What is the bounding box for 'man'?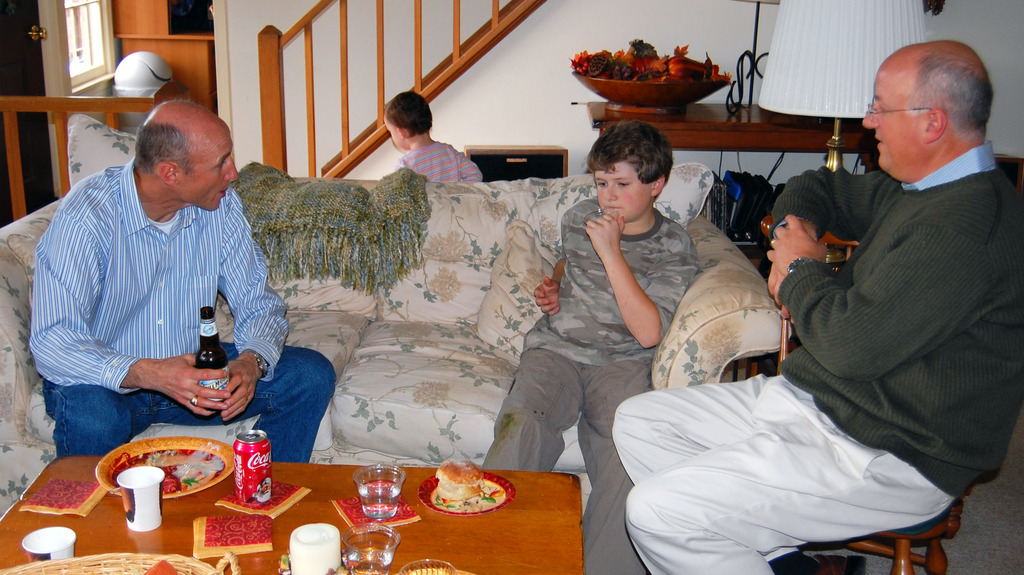
region(700, 26, 1023, 574).
